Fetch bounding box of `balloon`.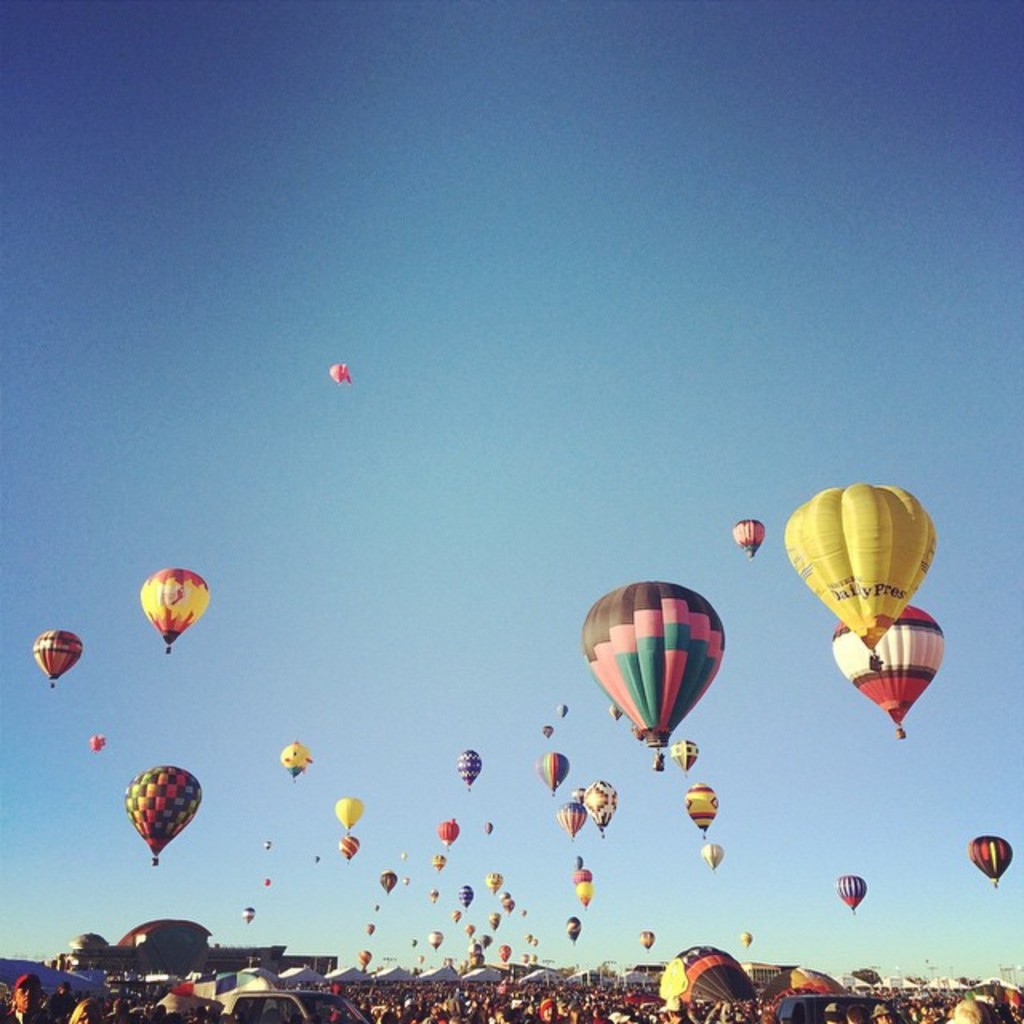
Bbox: {"x1": 365, "y1": 918, "x2": 378, "y2": 938}.
